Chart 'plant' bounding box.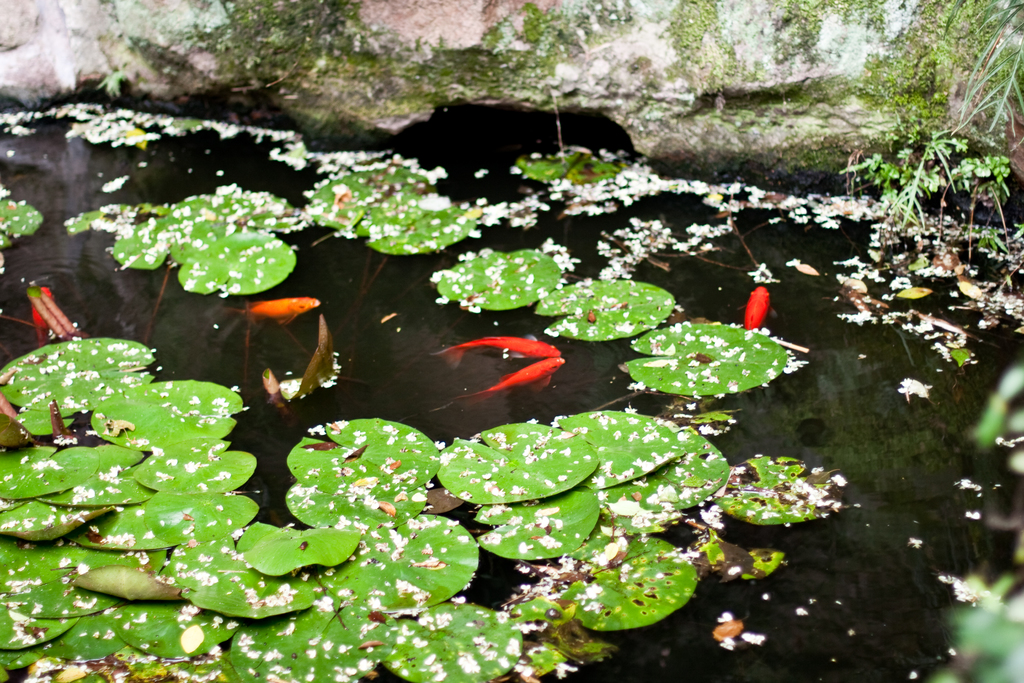
Charted: rect(928, 359, 1023, 682).
